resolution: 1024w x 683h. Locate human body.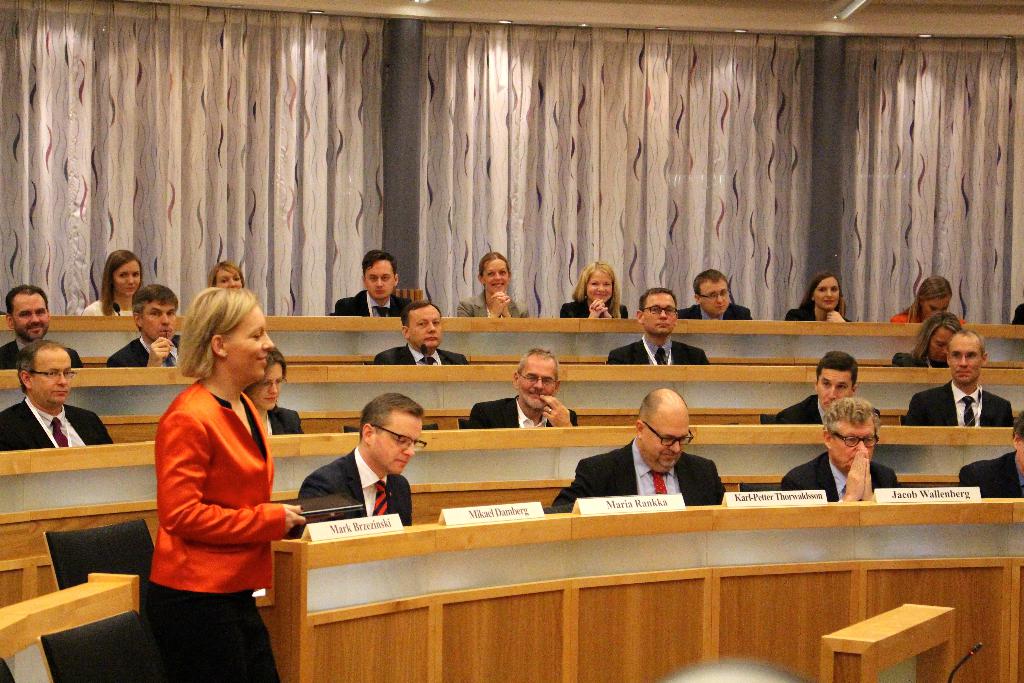
rect(896, 273, 950, 323).
